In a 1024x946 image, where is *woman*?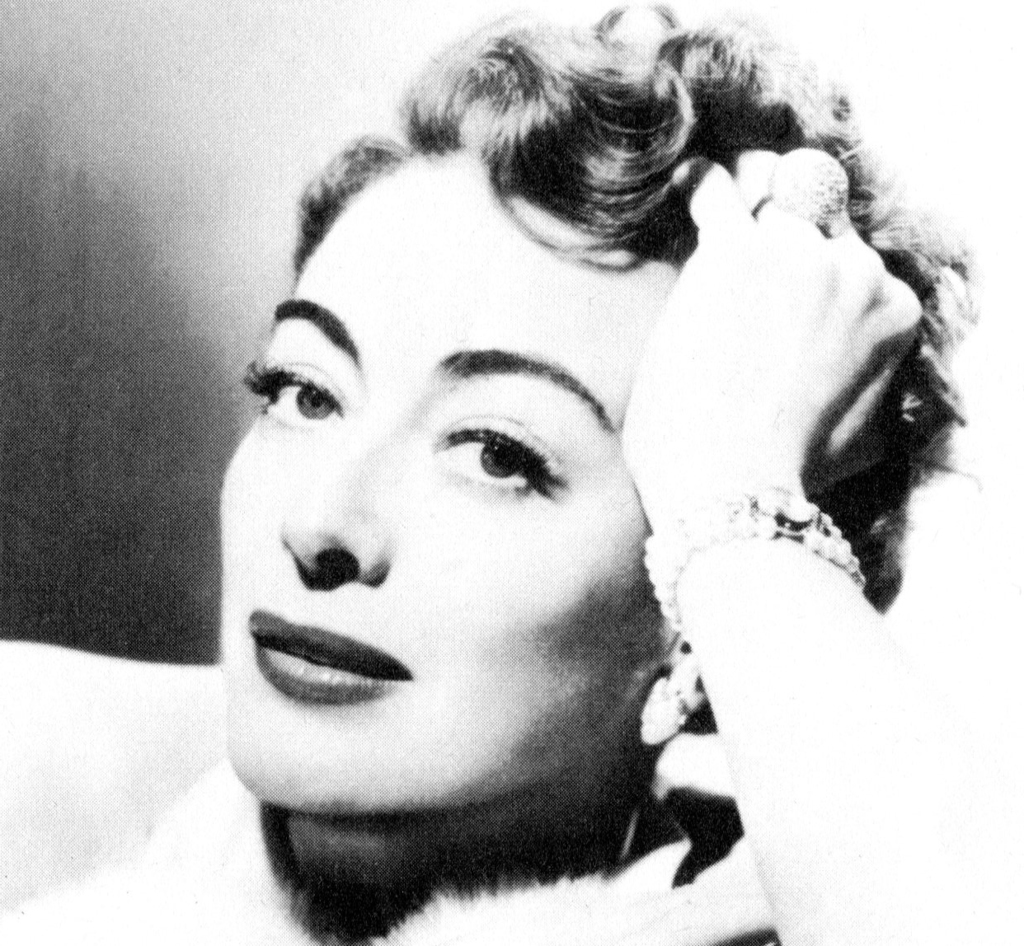
{"x1": 0, "y1": 0, "x2": 1023, "y2": 945}.
